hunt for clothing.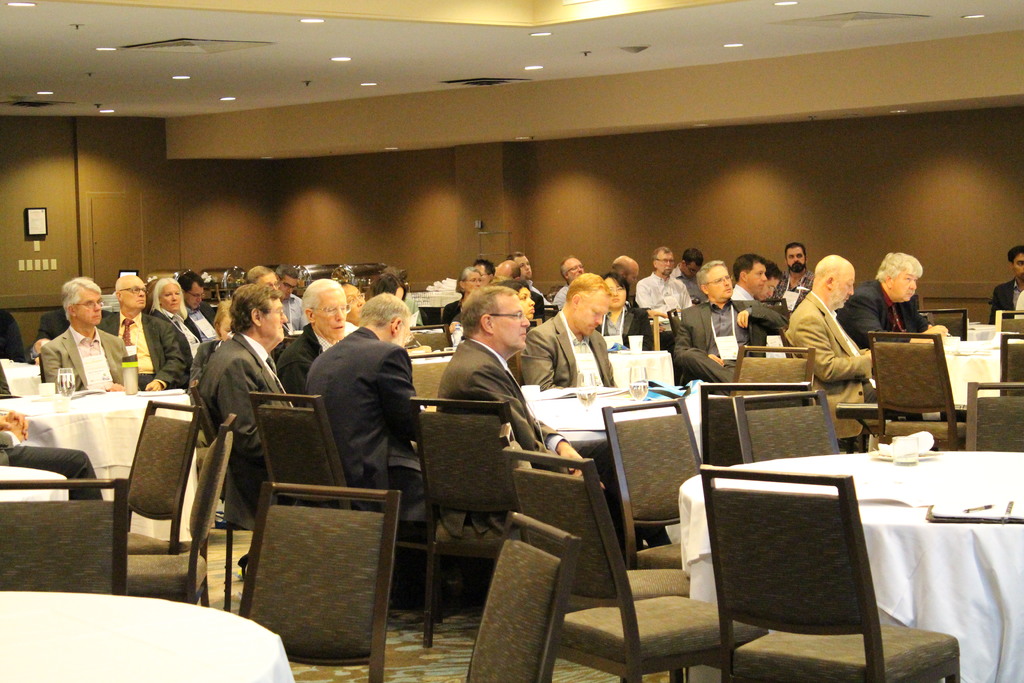
Hunted down at Rect(990, 276, 1023, 325).
